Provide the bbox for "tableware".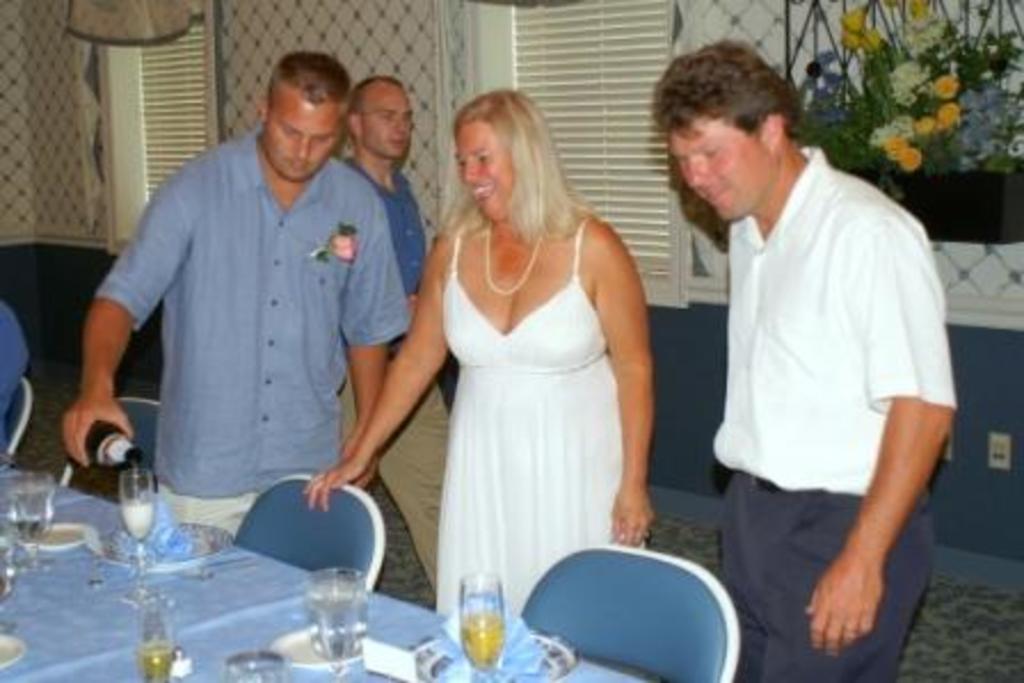
[left=407, top=637, right=517, bottom=681].
